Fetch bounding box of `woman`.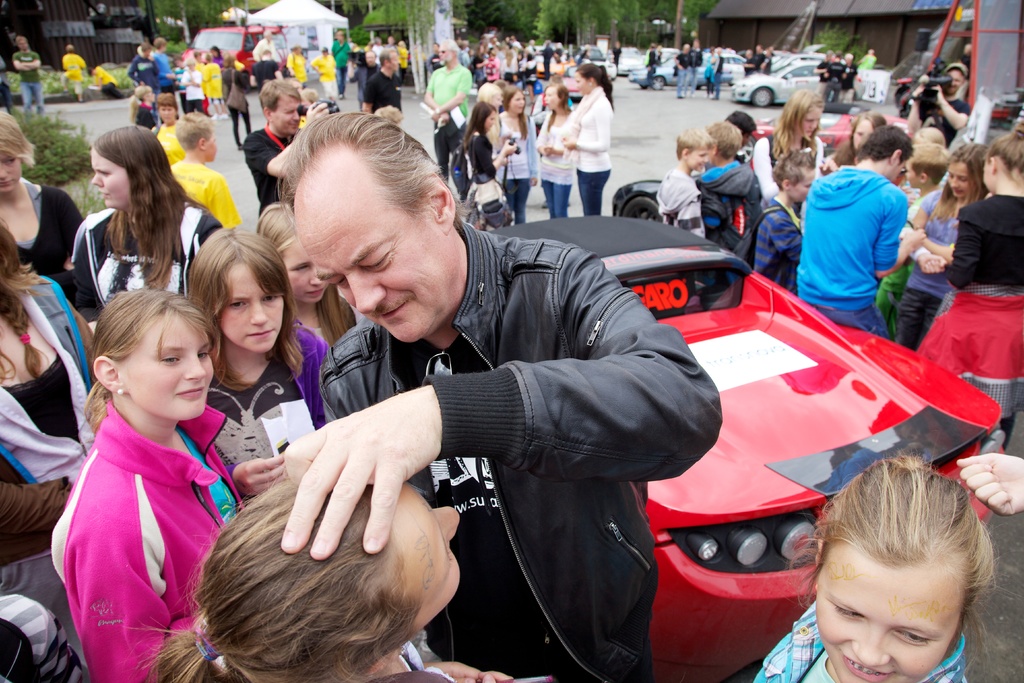
Bbox: Rect(186, 220, 335, 493).
